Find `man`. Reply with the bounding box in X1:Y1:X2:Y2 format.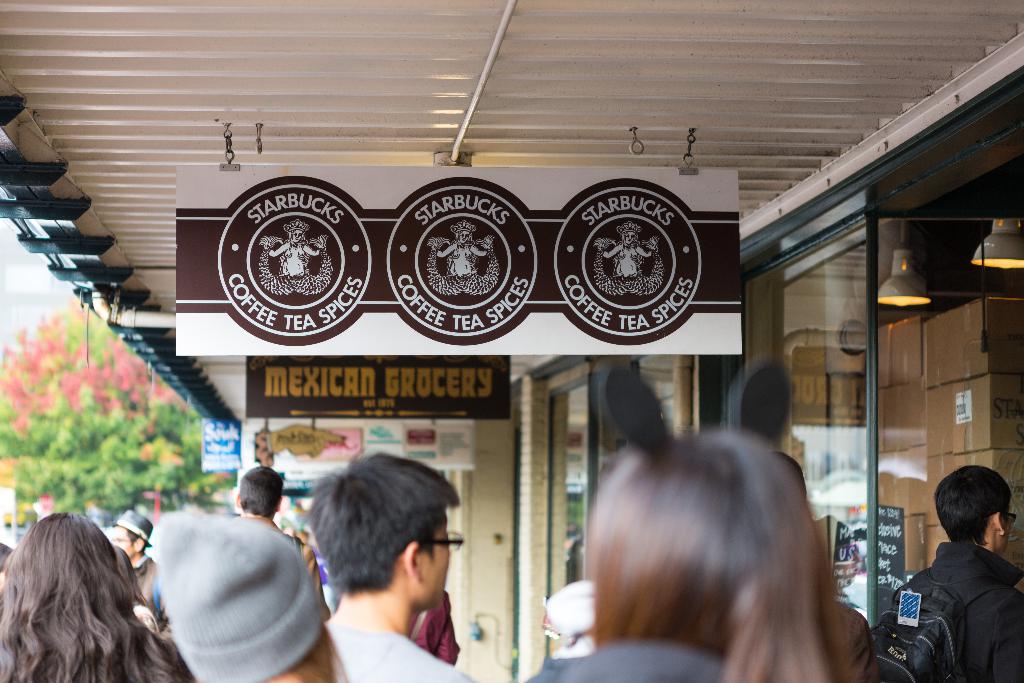
108:504:163:637.
